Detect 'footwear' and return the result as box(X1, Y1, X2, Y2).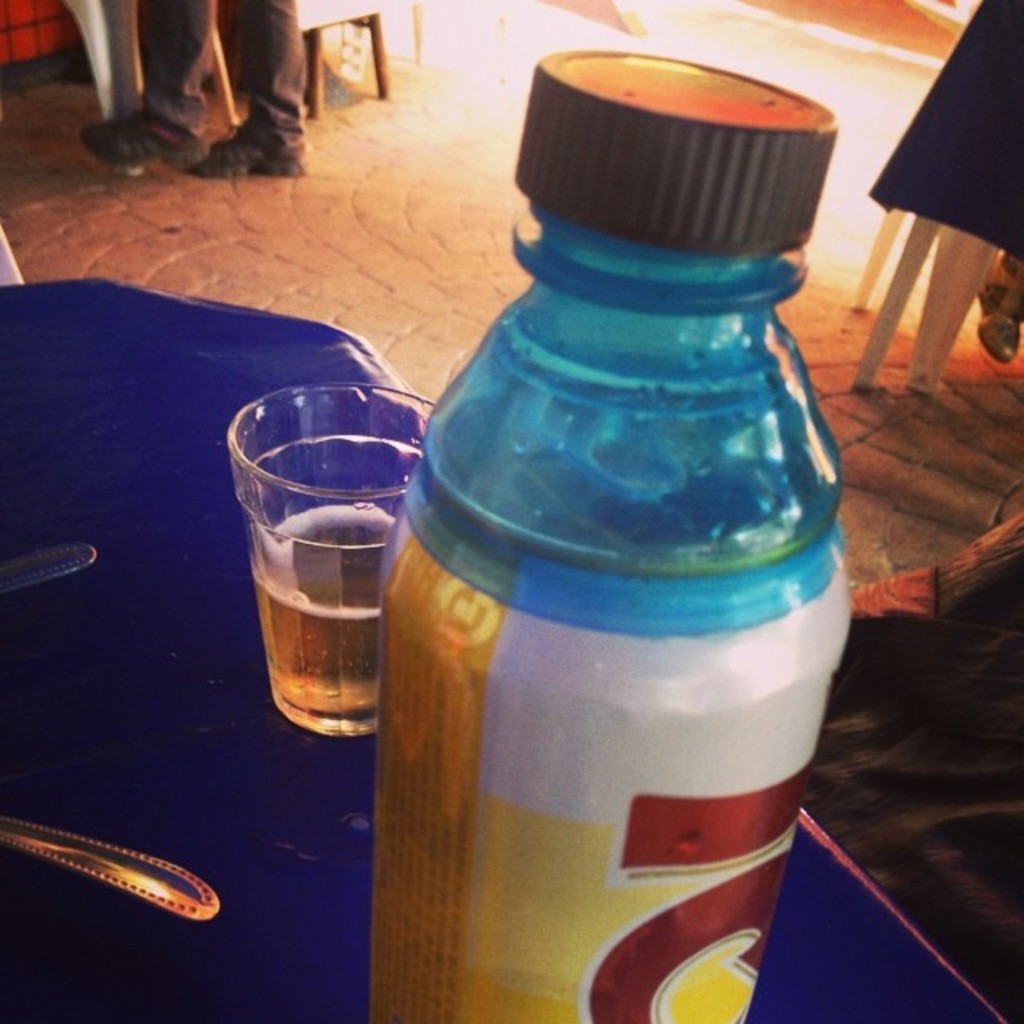
box(194, 126, 309, 179).
